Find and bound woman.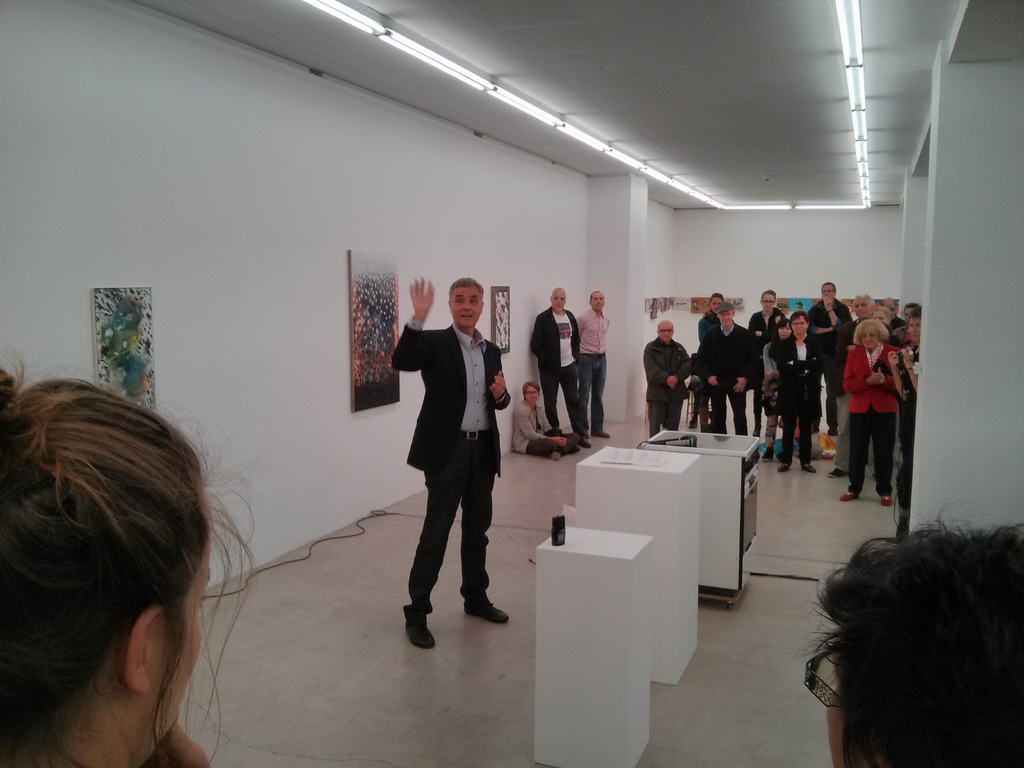
Bound: x1=775 y1=310 x2=824 y2=475.
